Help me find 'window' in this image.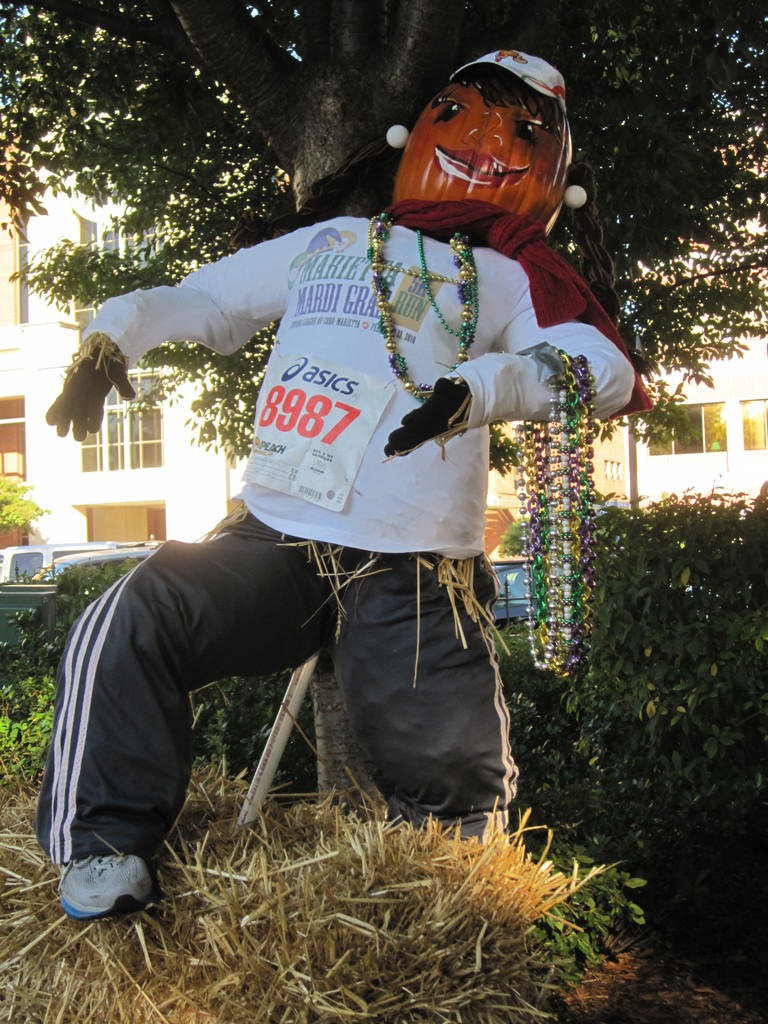
Found it: <bbox>0, 227, 29, 325</bbox>.
